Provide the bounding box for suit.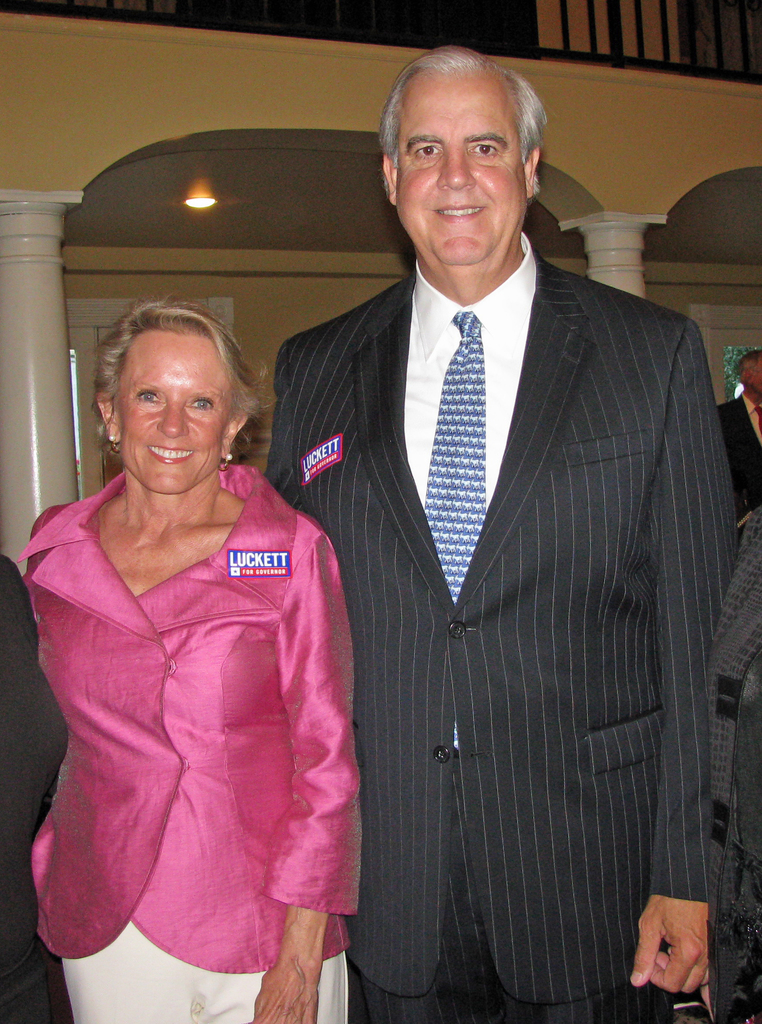
region(262, 231, 741, 1023).
